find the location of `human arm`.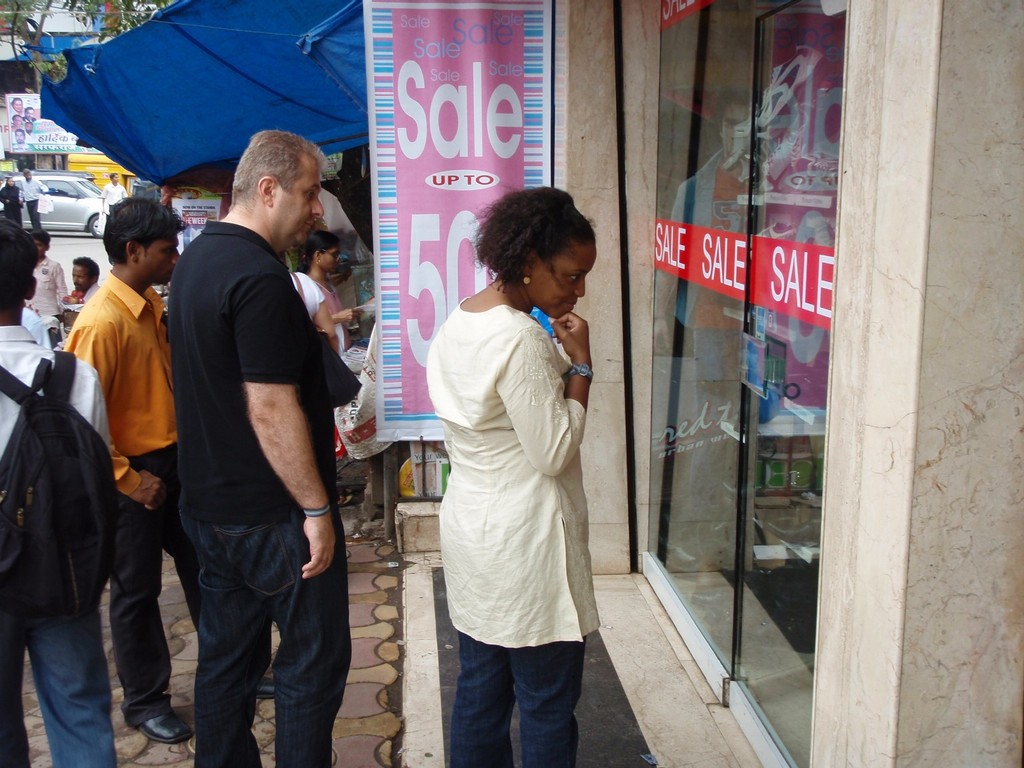
Location: (319,303,349,343).
